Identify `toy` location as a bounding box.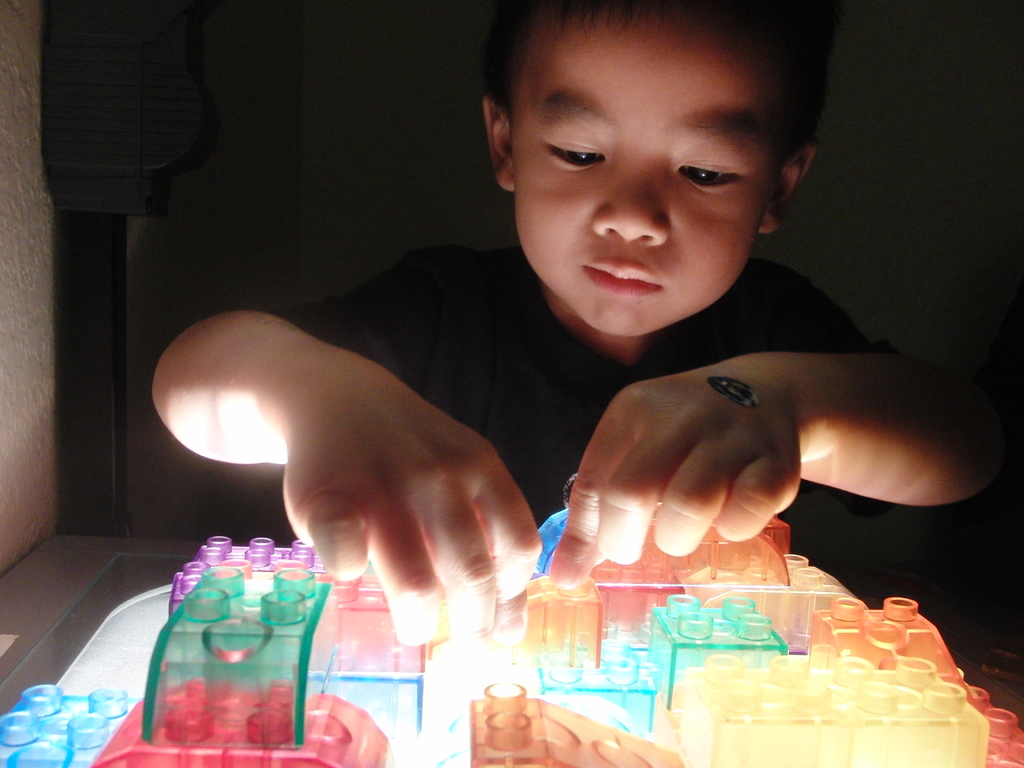
[x1=632, y1=588, x2=783, y2=717].
